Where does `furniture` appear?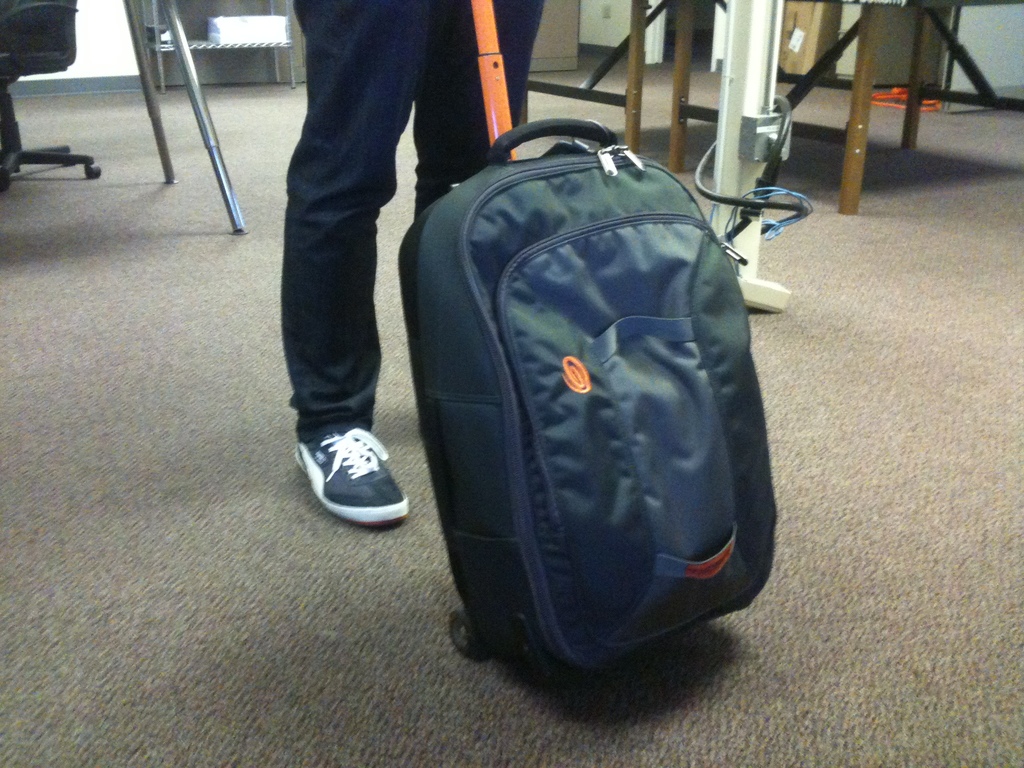
Appears at bbox=[140, 0, 294, 90].
